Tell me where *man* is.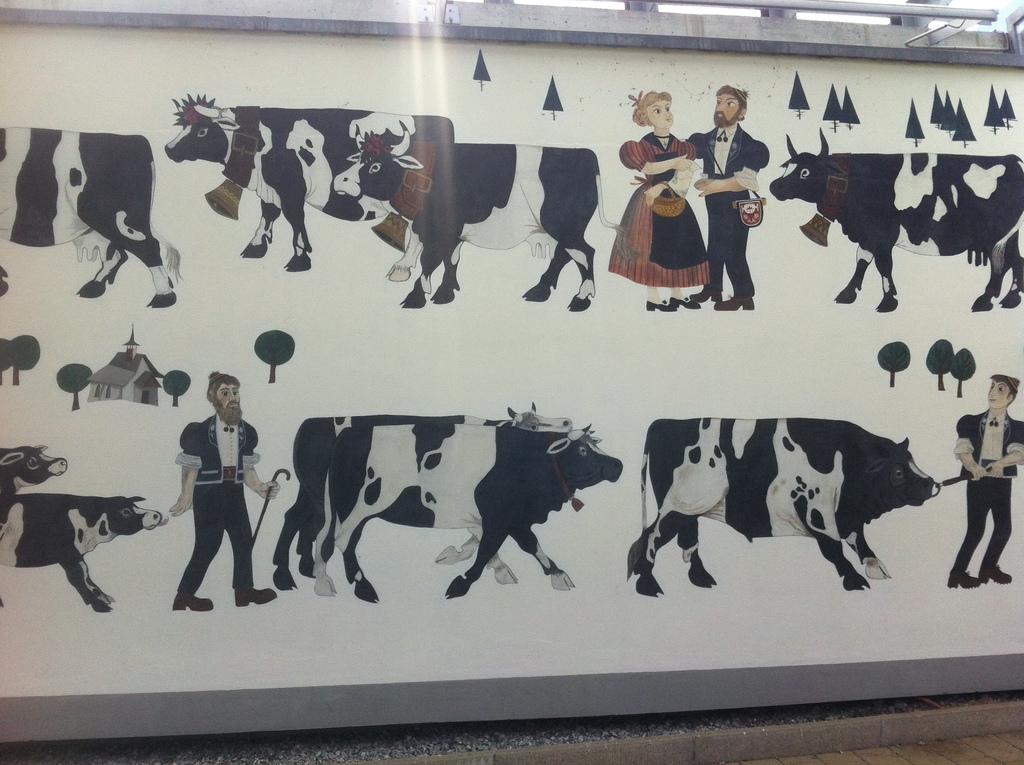
*man* is at [149, 371, 291, 611].
